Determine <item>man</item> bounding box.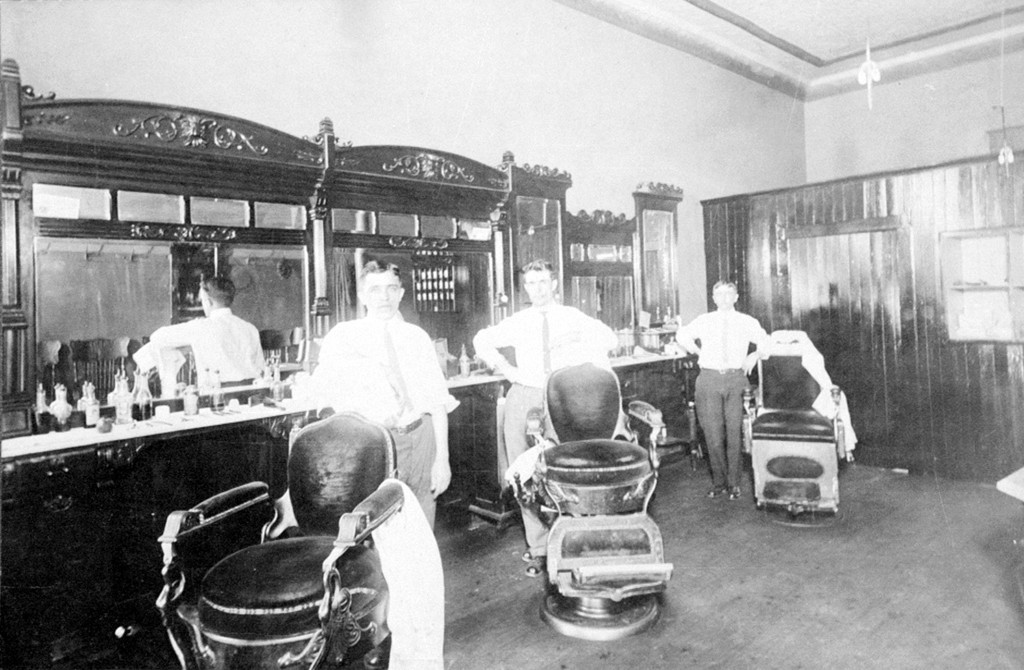
Determined: <region>311, 266, 460, 531</region>.
